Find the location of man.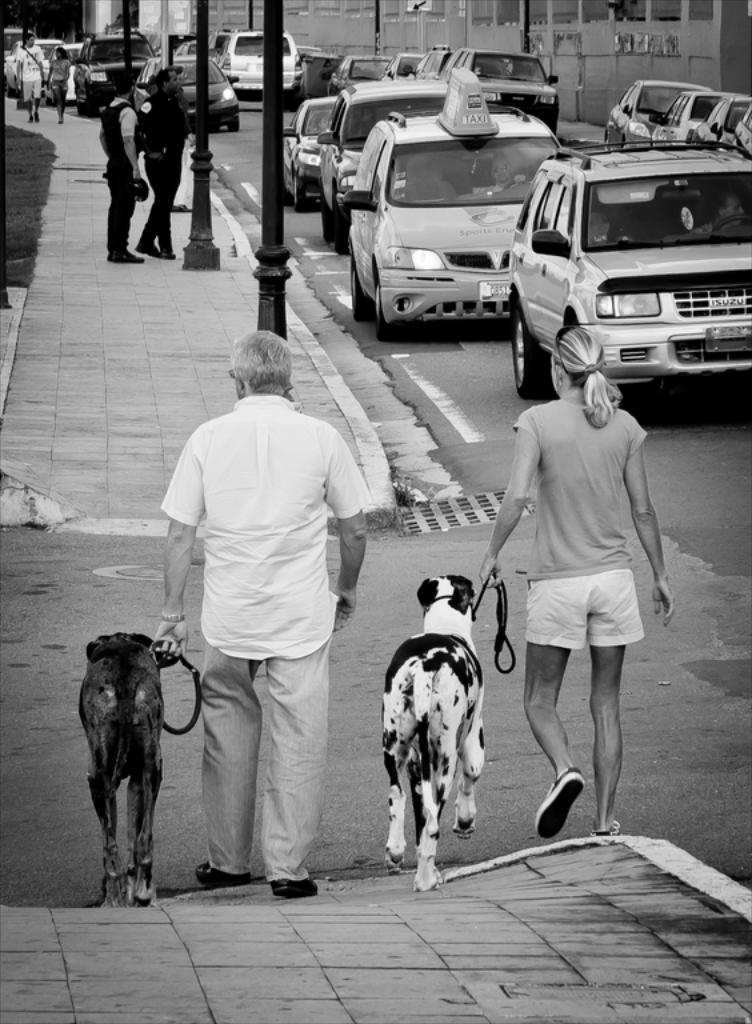
Location: crop(148, 328, 377, 916).
